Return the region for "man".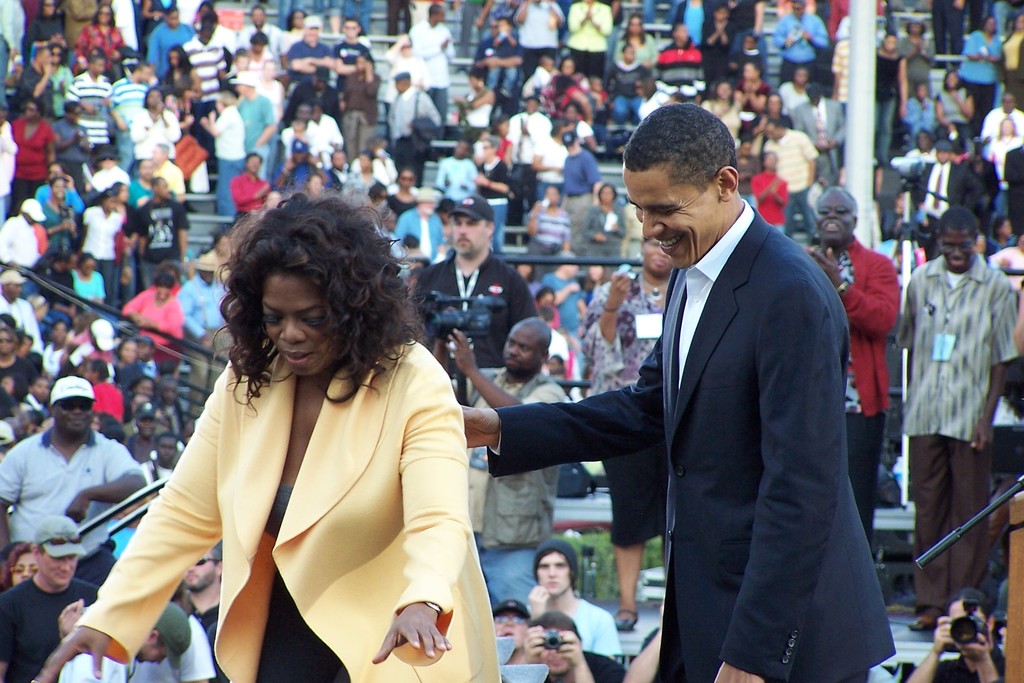
151:434:179:484.
